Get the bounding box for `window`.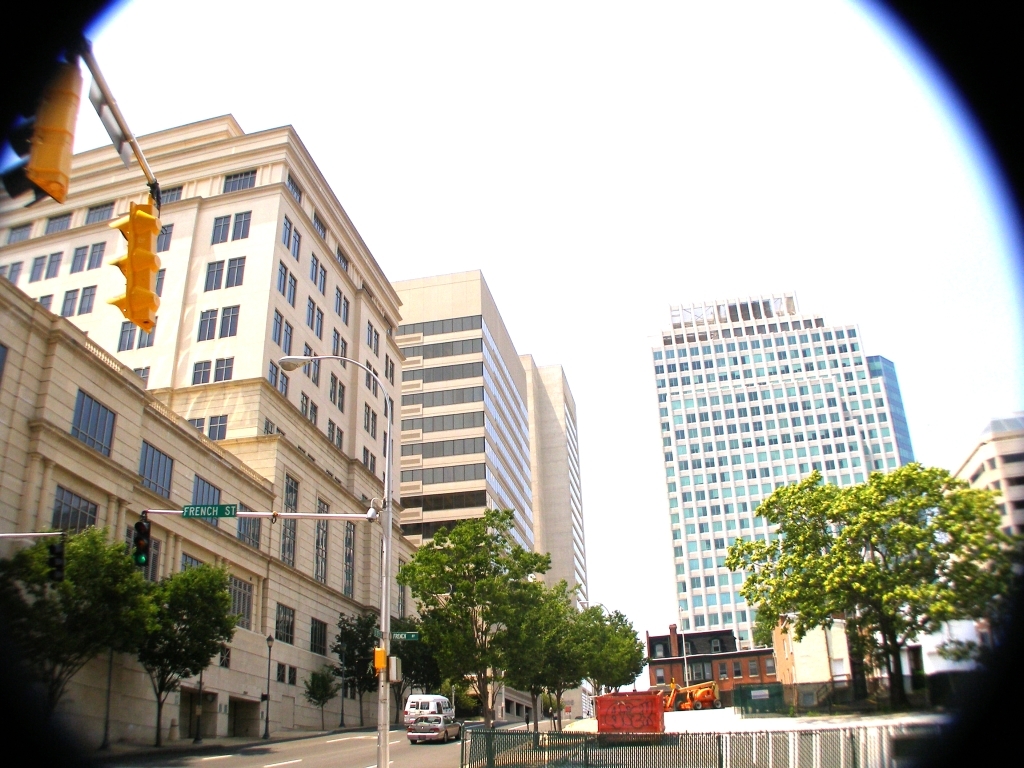
[230,501,262,546].
